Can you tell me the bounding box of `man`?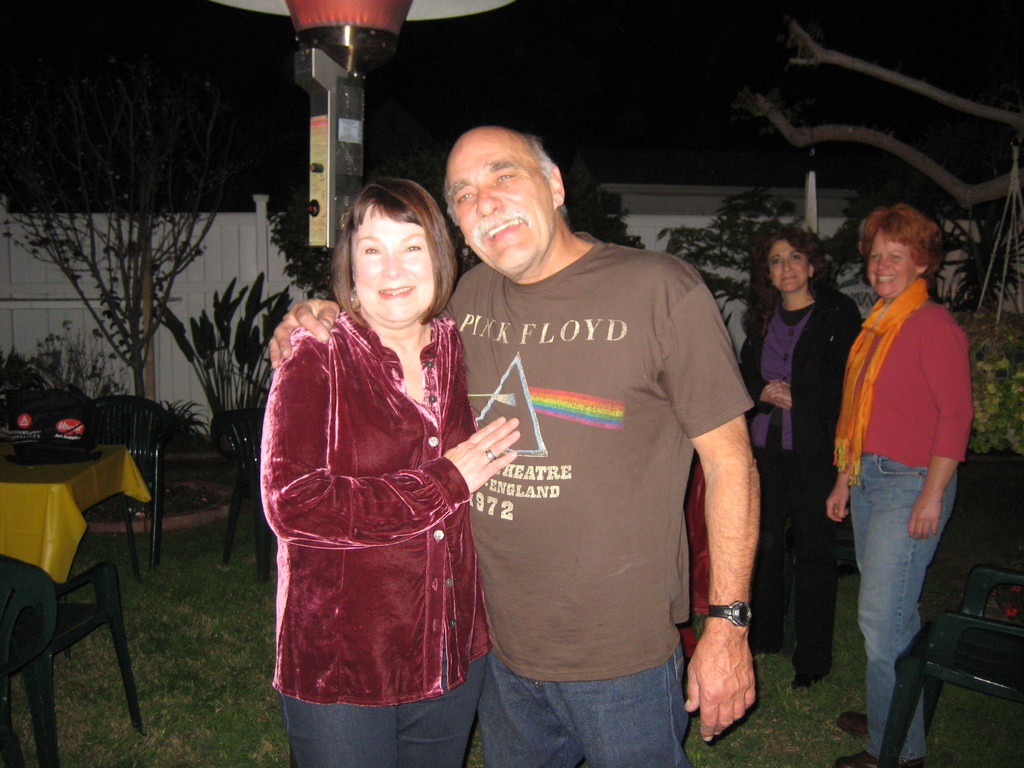
<region>226, 146, 793, 733</region>.
